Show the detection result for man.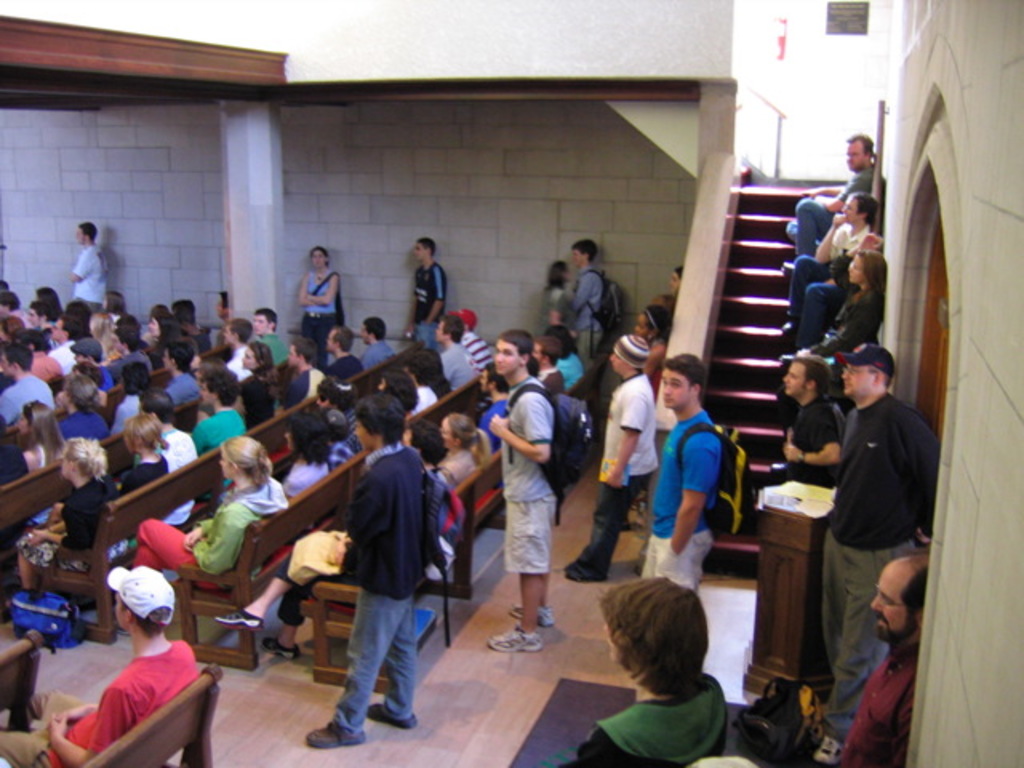
bbox=[322, 328, 365, 376].
